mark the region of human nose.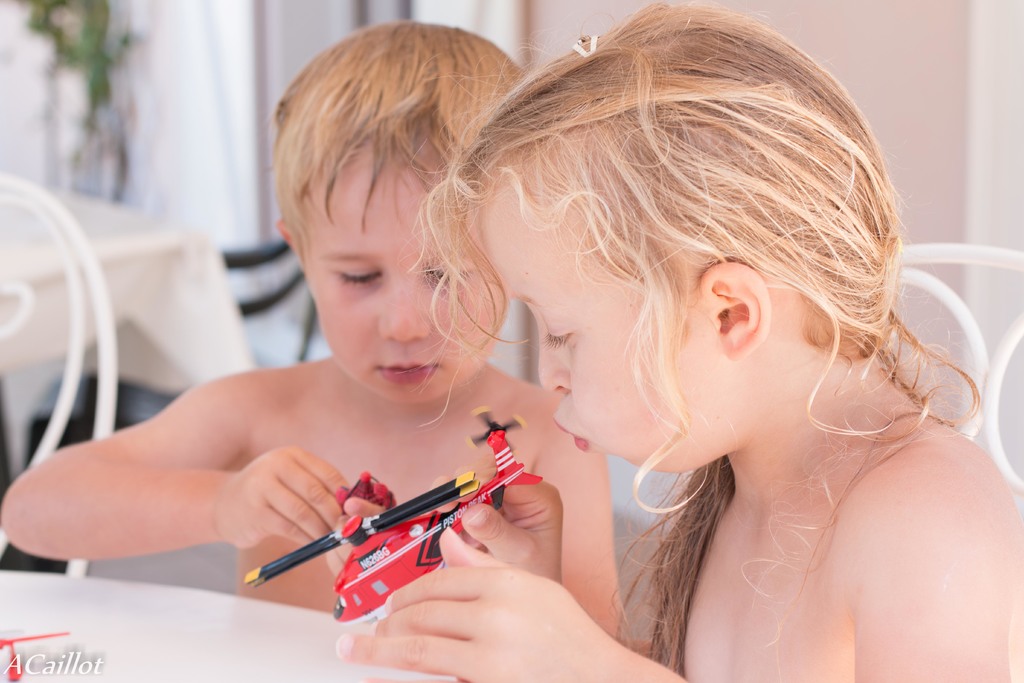
Region: l=536, t=325, r=573, b=395.
